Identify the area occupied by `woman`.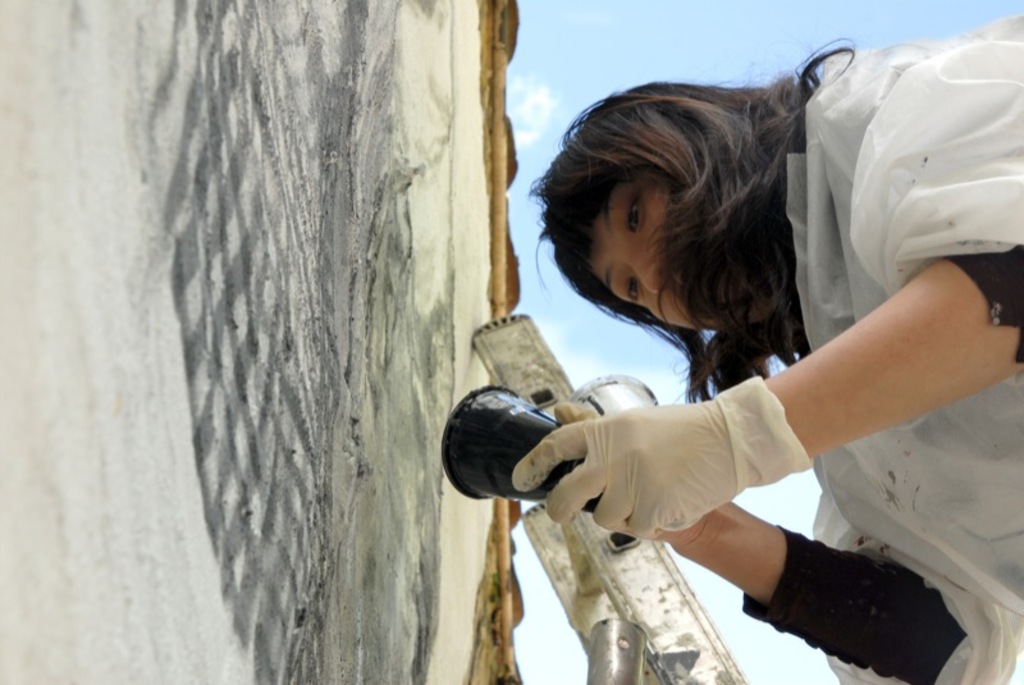
Area: bbox(494, 10, 1021, 684).
